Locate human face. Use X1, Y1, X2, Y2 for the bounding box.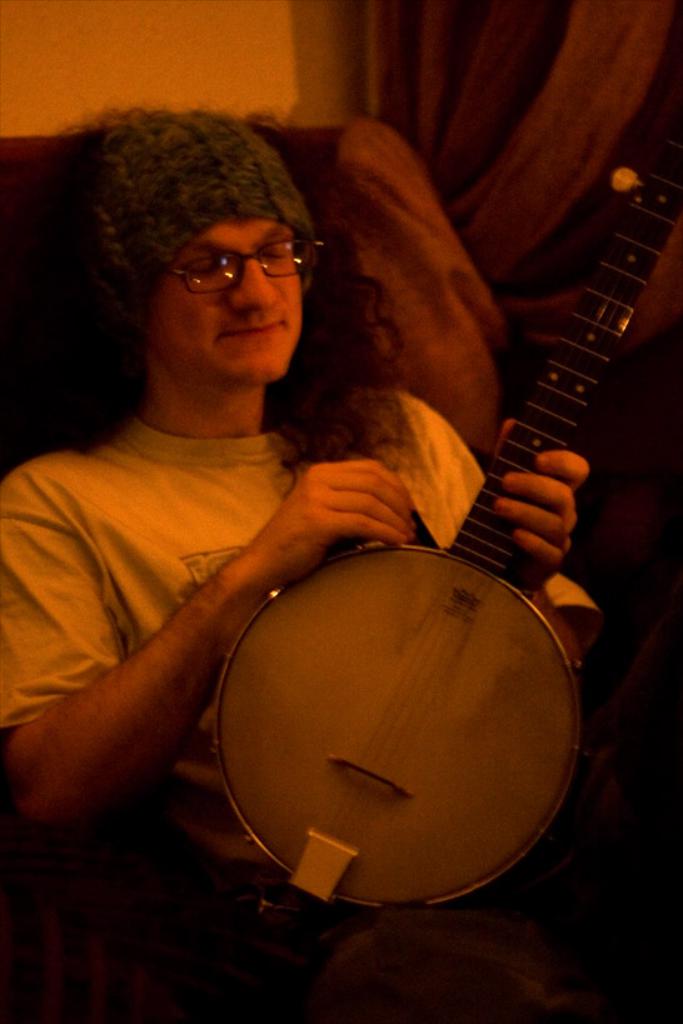
141, 219, 303, 374.
